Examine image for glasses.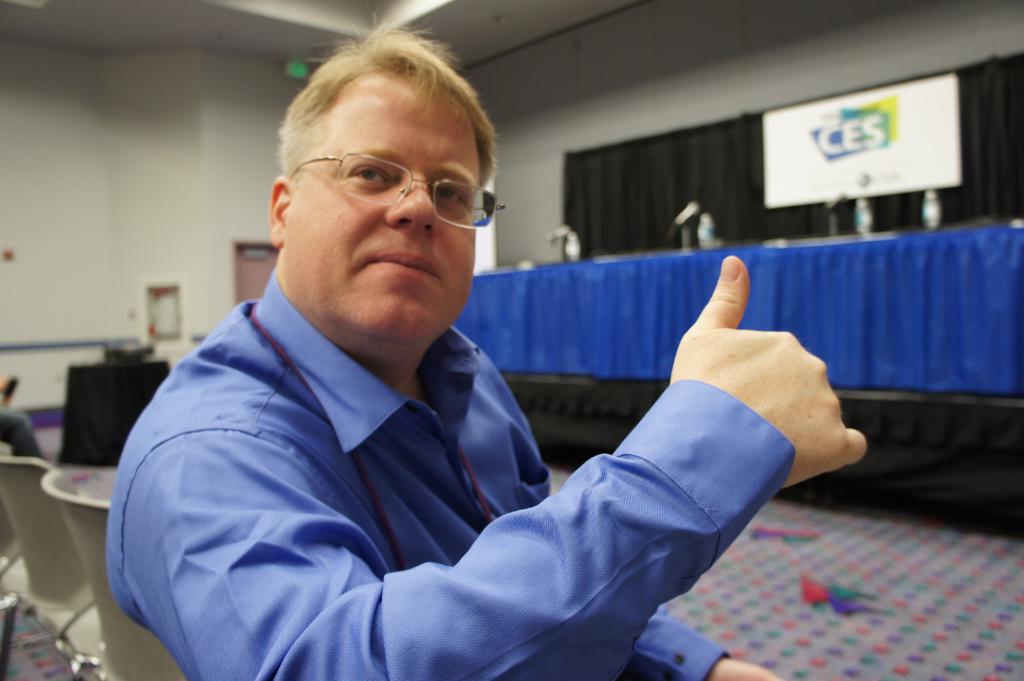
Examination result: 289 136 474 204.
